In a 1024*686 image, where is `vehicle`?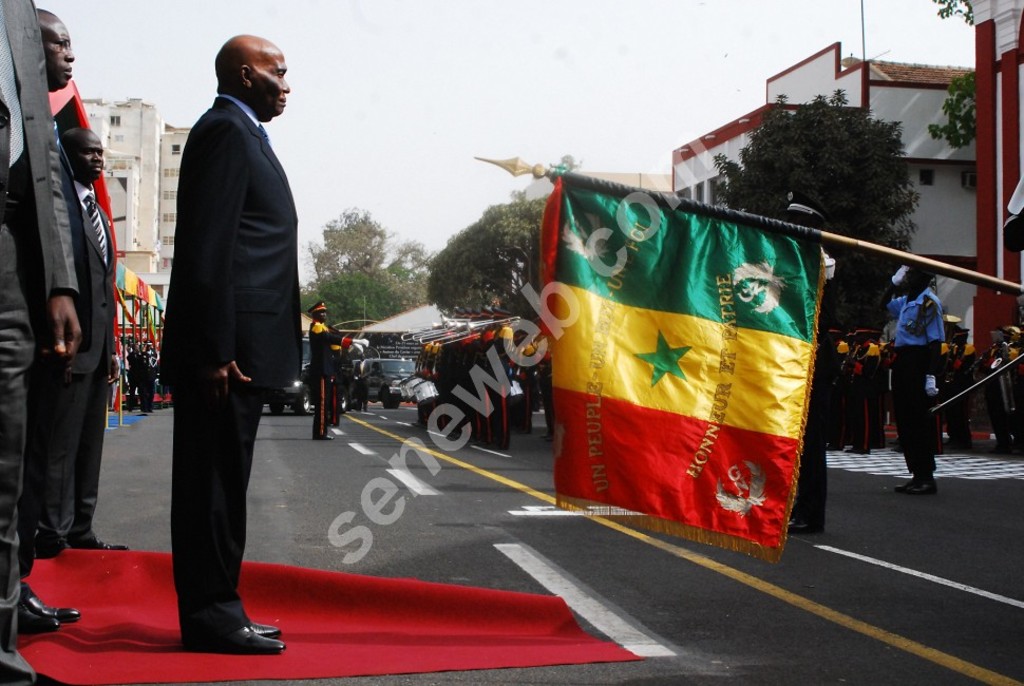
BBox(274, 336, 356, 411).
